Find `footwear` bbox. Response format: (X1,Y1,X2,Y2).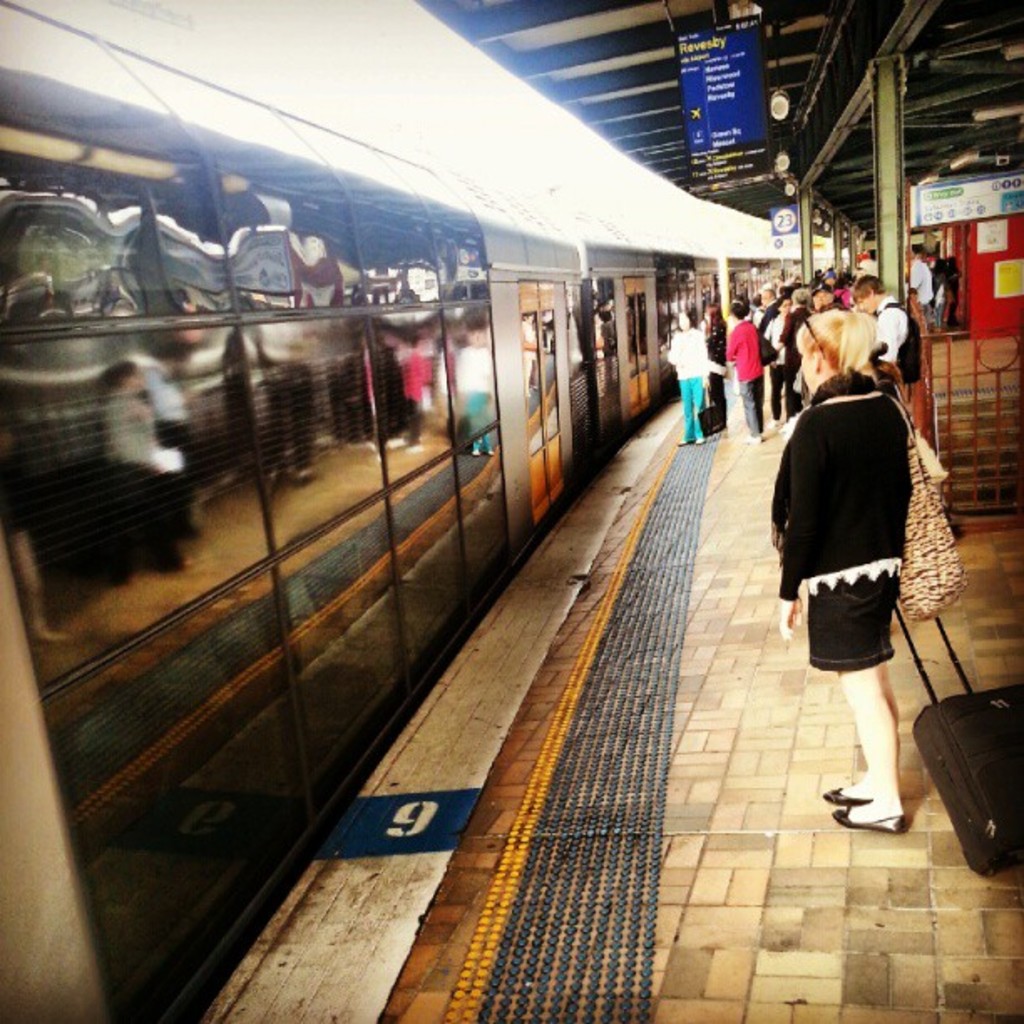
(828,781,873,803).
